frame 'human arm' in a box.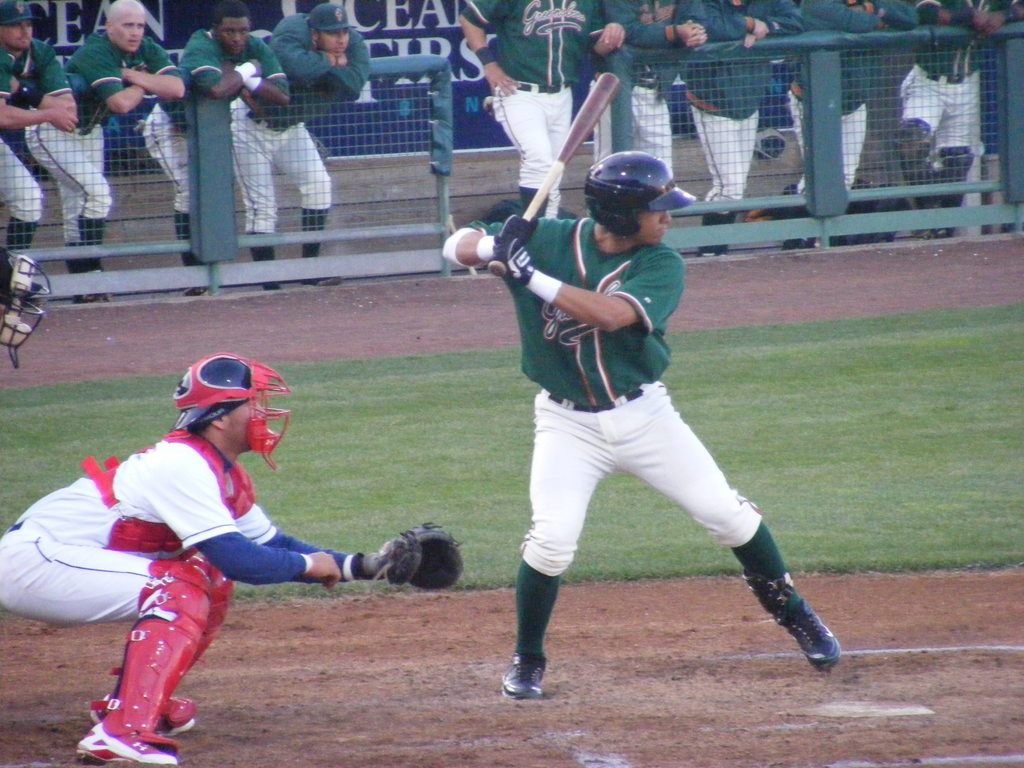
{"x1": 976, "y1": 0, "x2": 1008, "y2": 37}.
